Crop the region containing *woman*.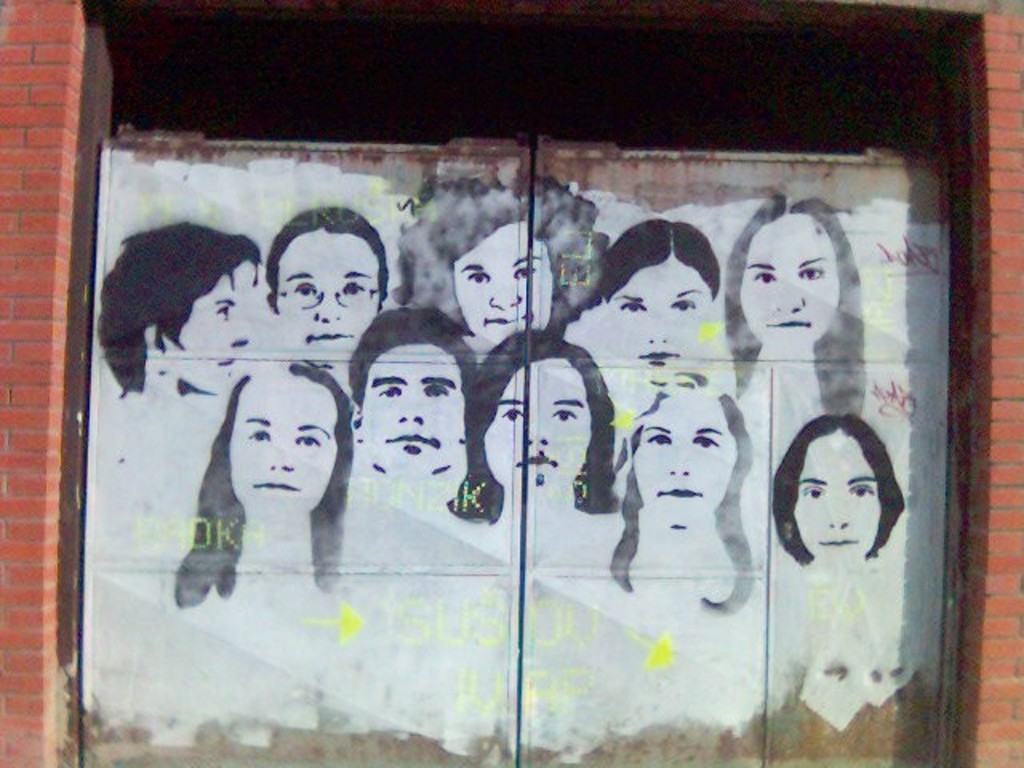
Crop region: region(440, 334, 627, 523).
